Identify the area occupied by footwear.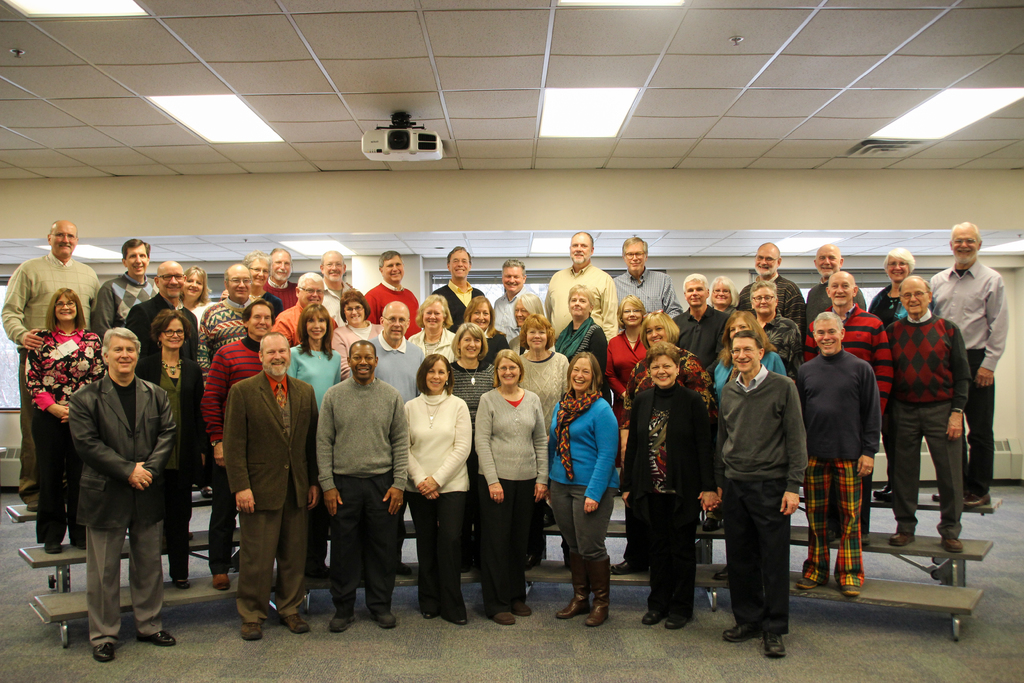
Area: detection(931, 489, 964, 501).
